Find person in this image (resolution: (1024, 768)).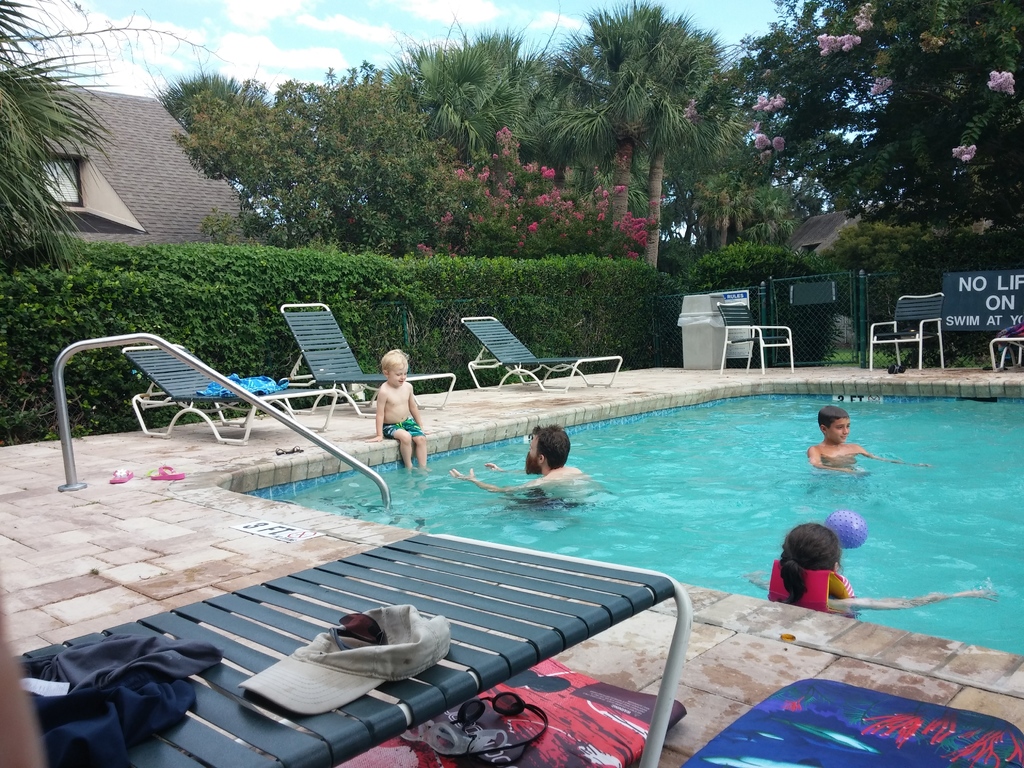
(left=449, top=422, right=586, bottom=497).
